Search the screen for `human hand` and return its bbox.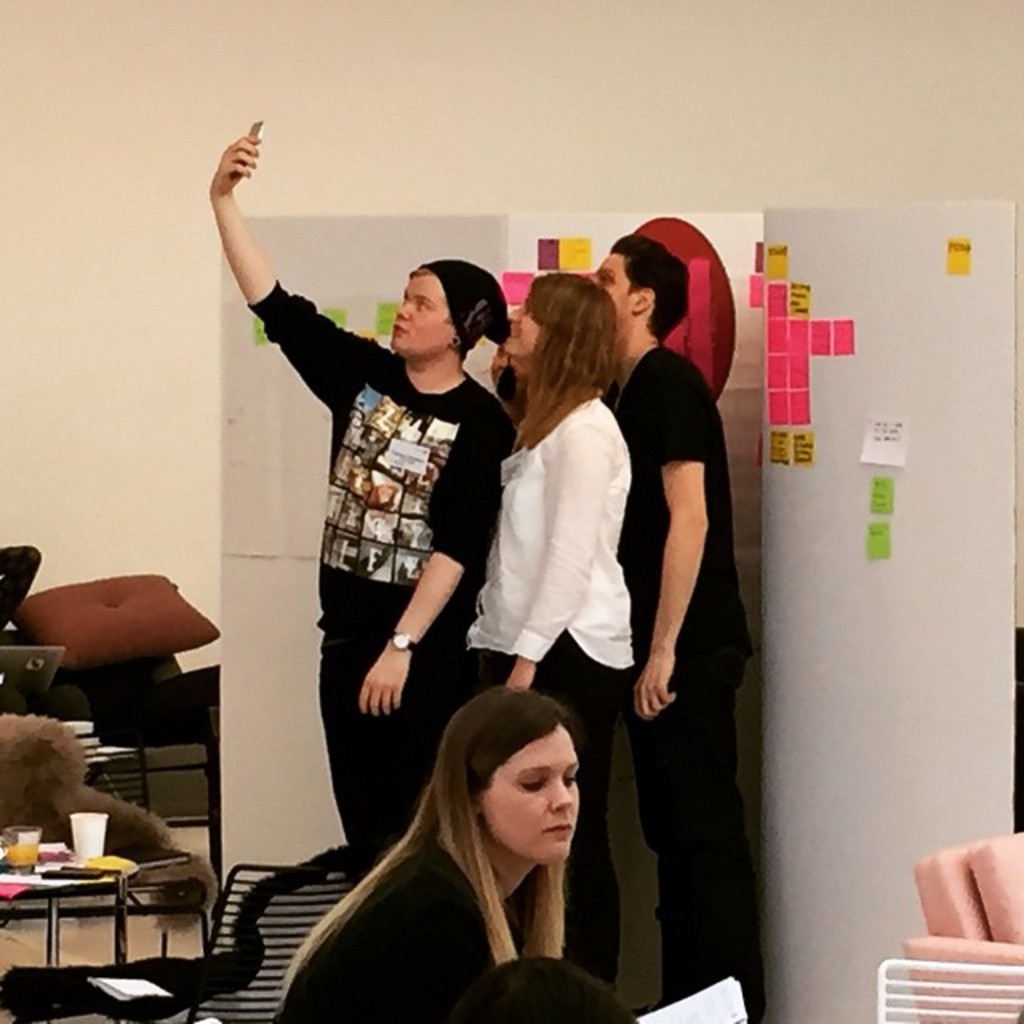
Found: (x1=629, y1=653, x2=678, y2=726).
